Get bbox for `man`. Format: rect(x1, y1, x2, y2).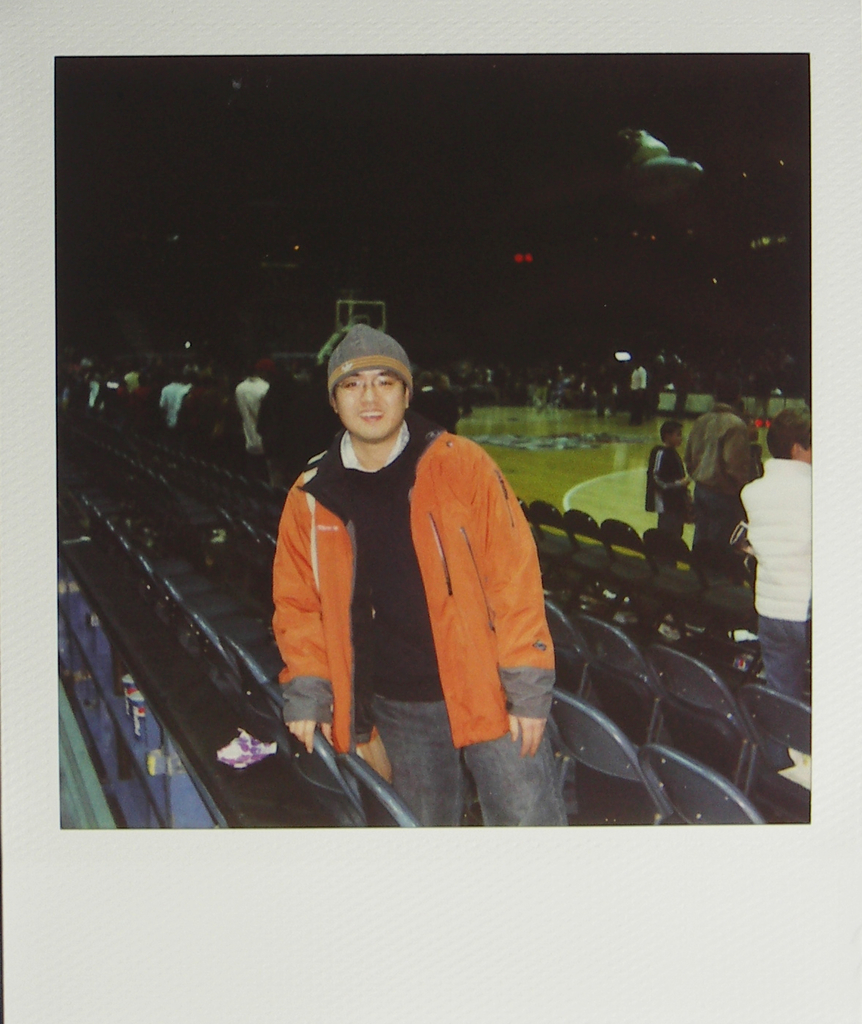
rect(253, 314, 565, 827).
